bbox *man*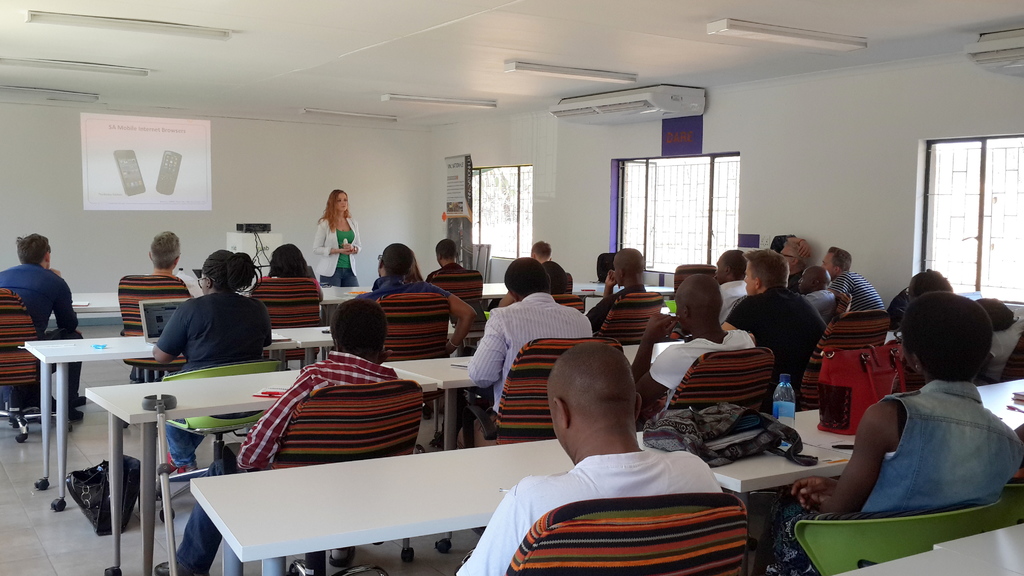
crop(616, 272, 751, 432)
